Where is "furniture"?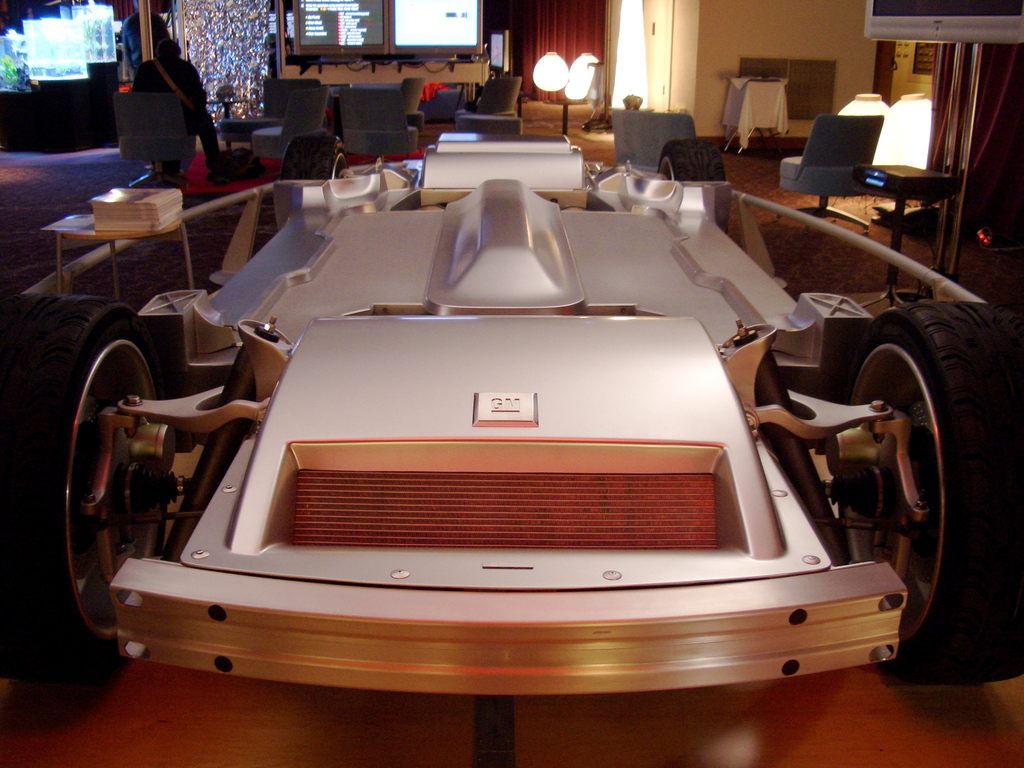
(543,98,589,138).
